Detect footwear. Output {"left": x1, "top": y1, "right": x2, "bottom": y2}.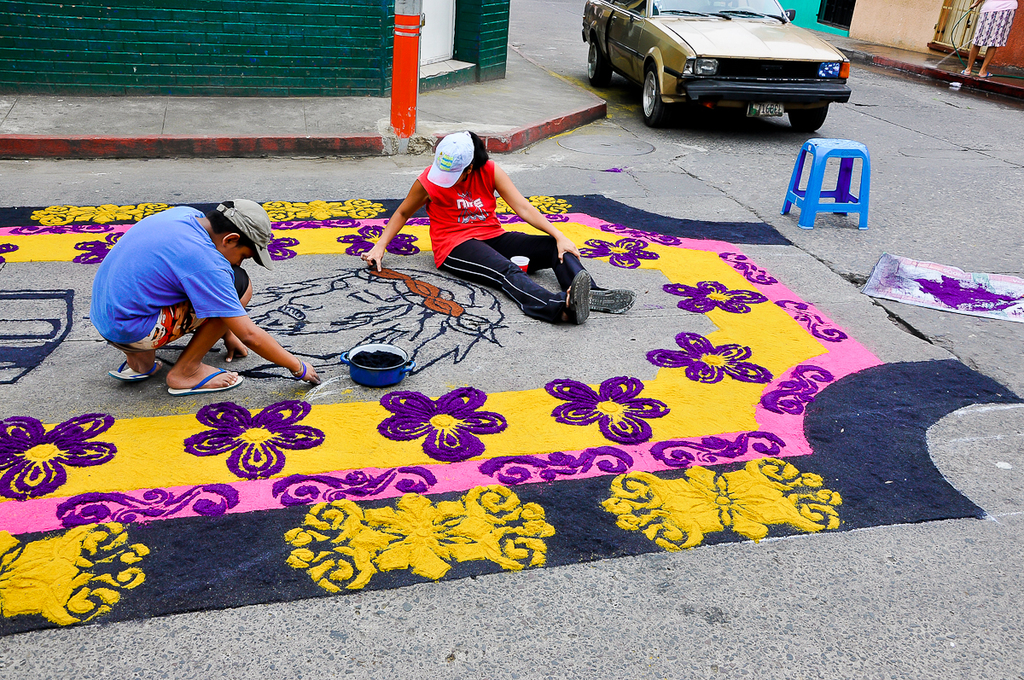
{"left": 169, "top": 368, "right": 240, "bottom": 398}.
